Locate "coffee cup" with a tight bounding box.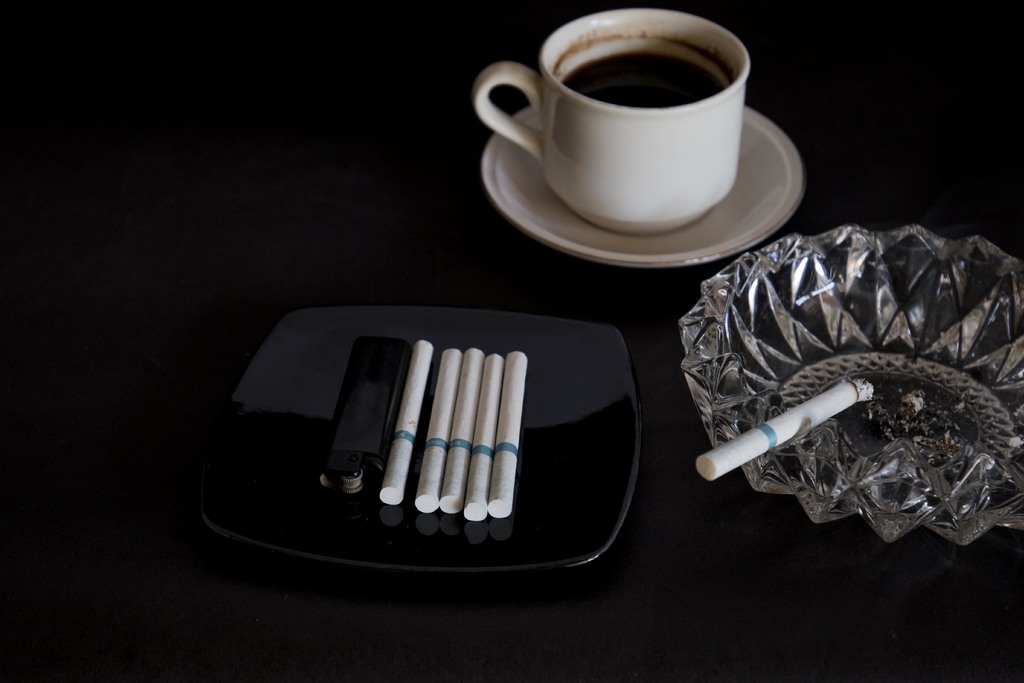
{"left": 467, "top": 4, "right": 750, "bottom": 237}.
